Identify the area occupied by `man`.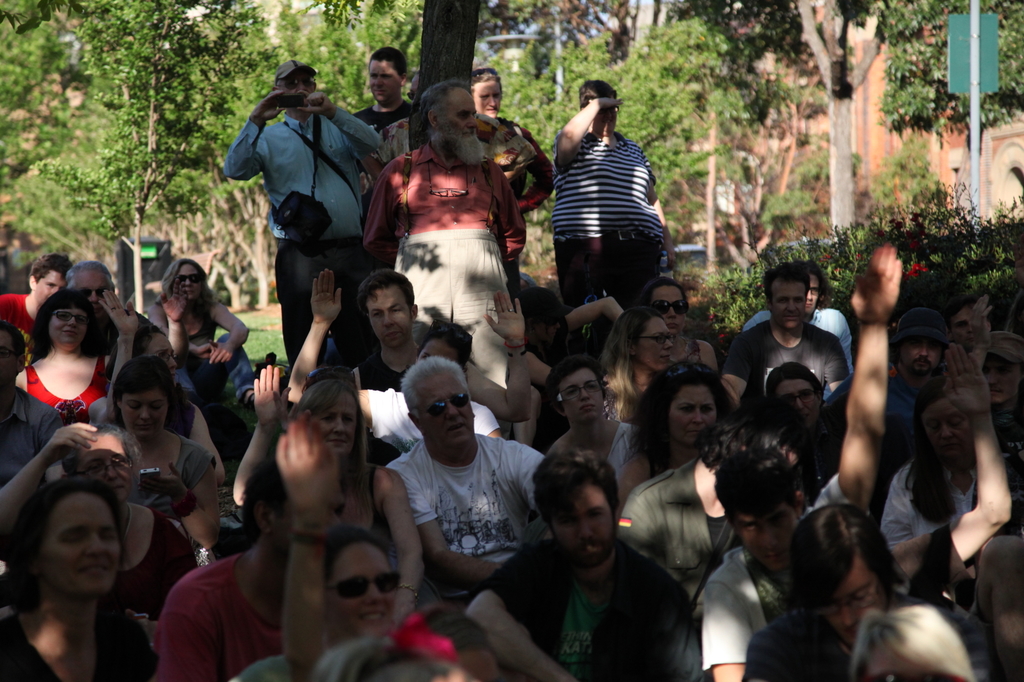
Area: {"x1": 357, "y1": 68, "x2": 531, "y2": 435}.
